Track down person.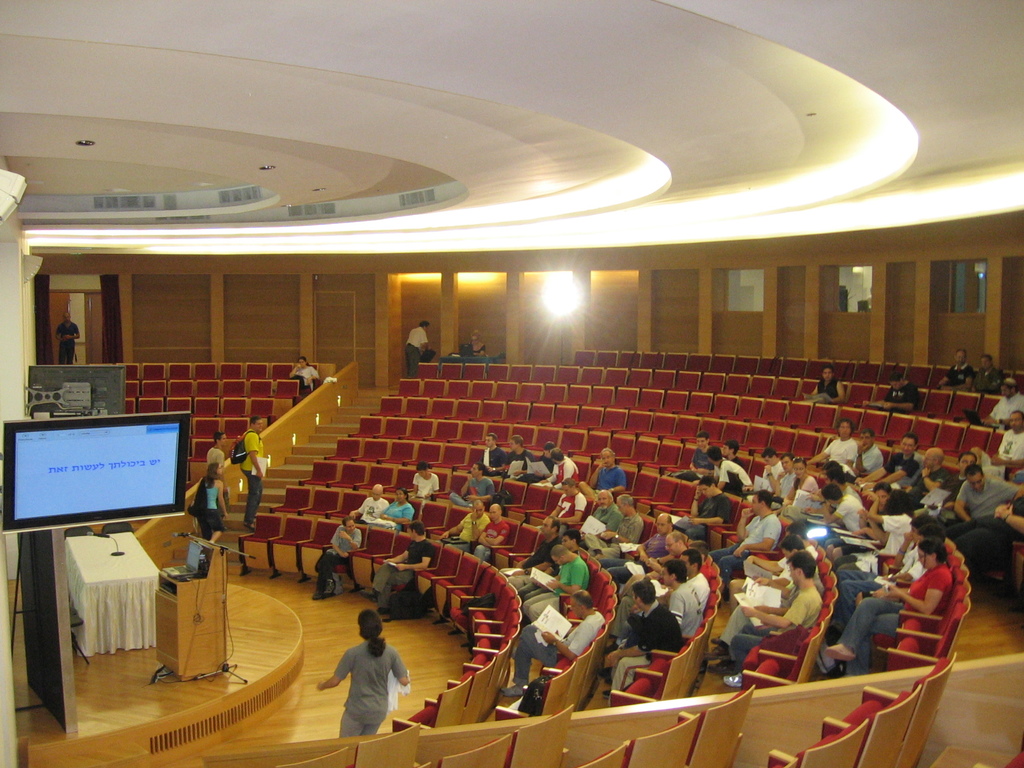
Tracked to <region>499, 588, 604, 696</region>.
